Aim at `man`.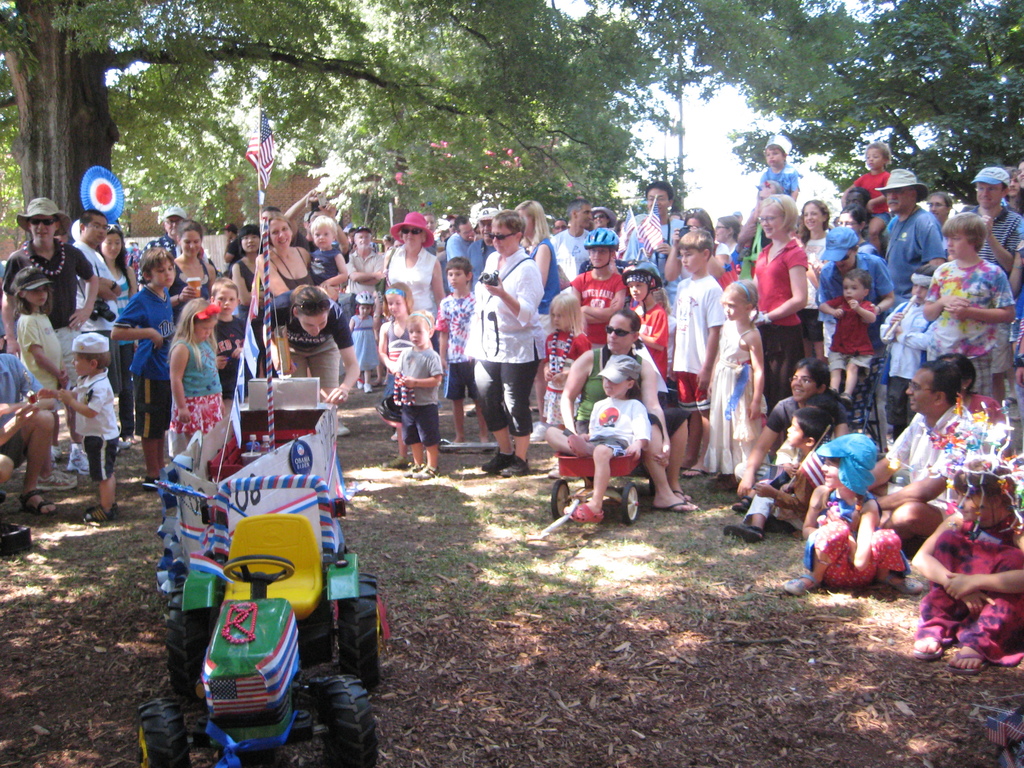
Aimed at (445, 212, 460, 234).
